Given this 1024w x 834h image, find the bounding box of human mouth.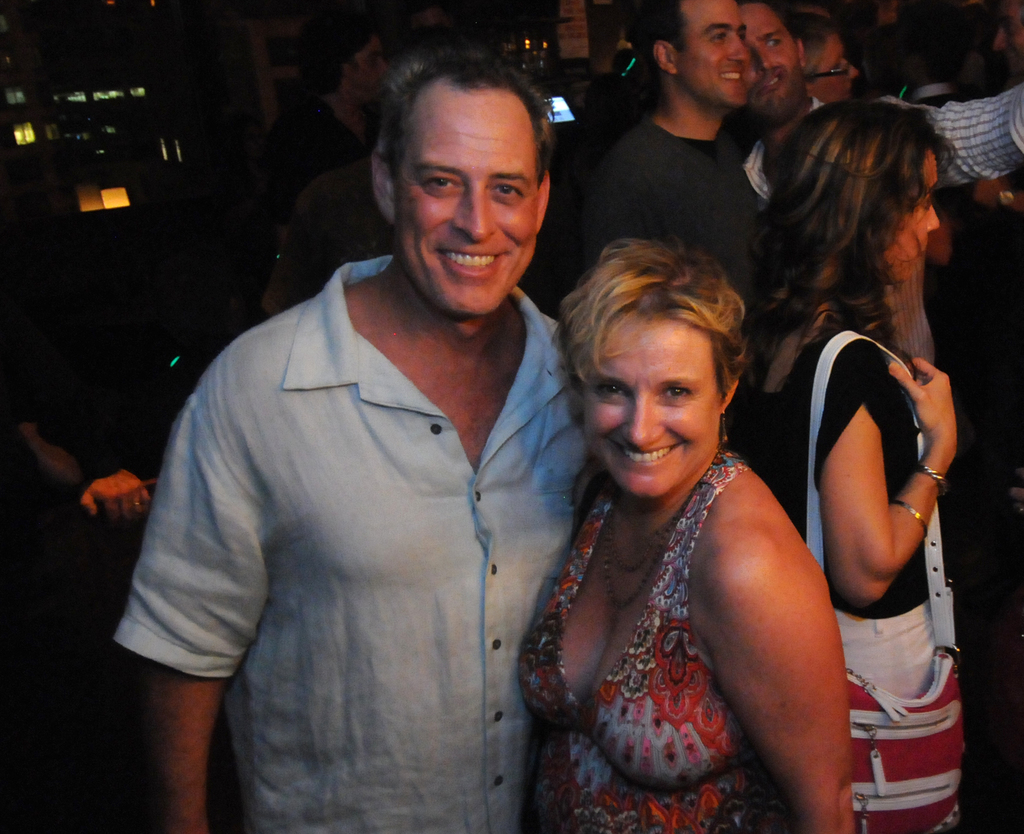
detection(612, 442, 680, 468).
